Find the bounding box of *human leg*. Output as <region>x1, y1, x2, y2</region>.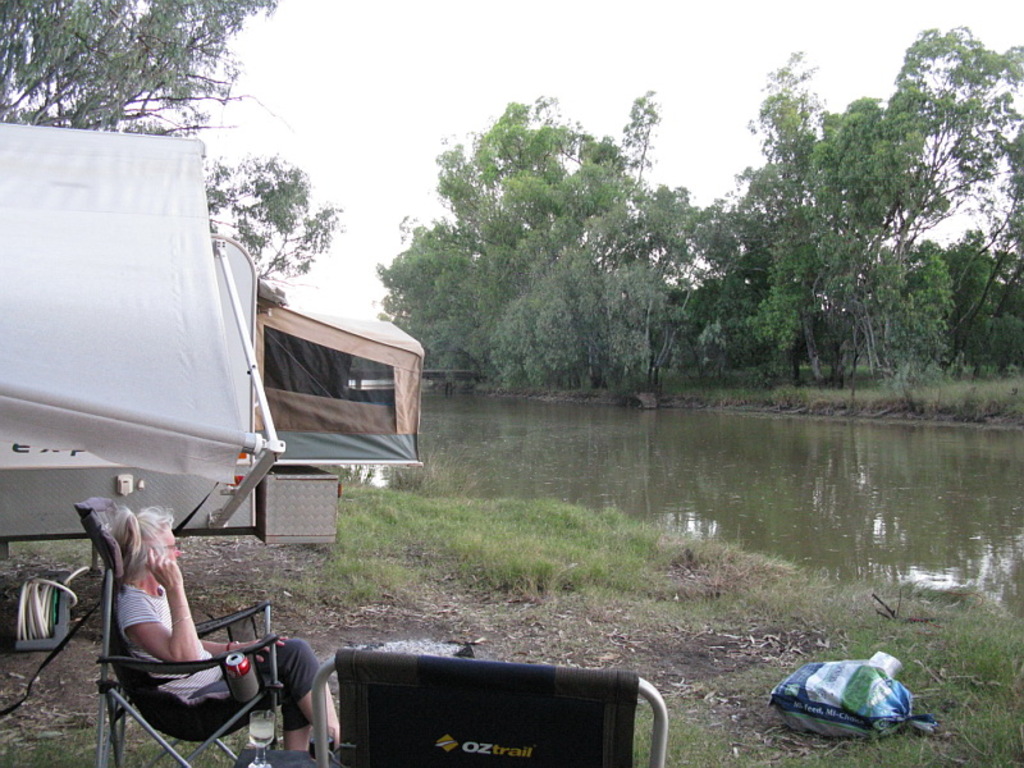
<region>301, 681, 342, 749</region>.
